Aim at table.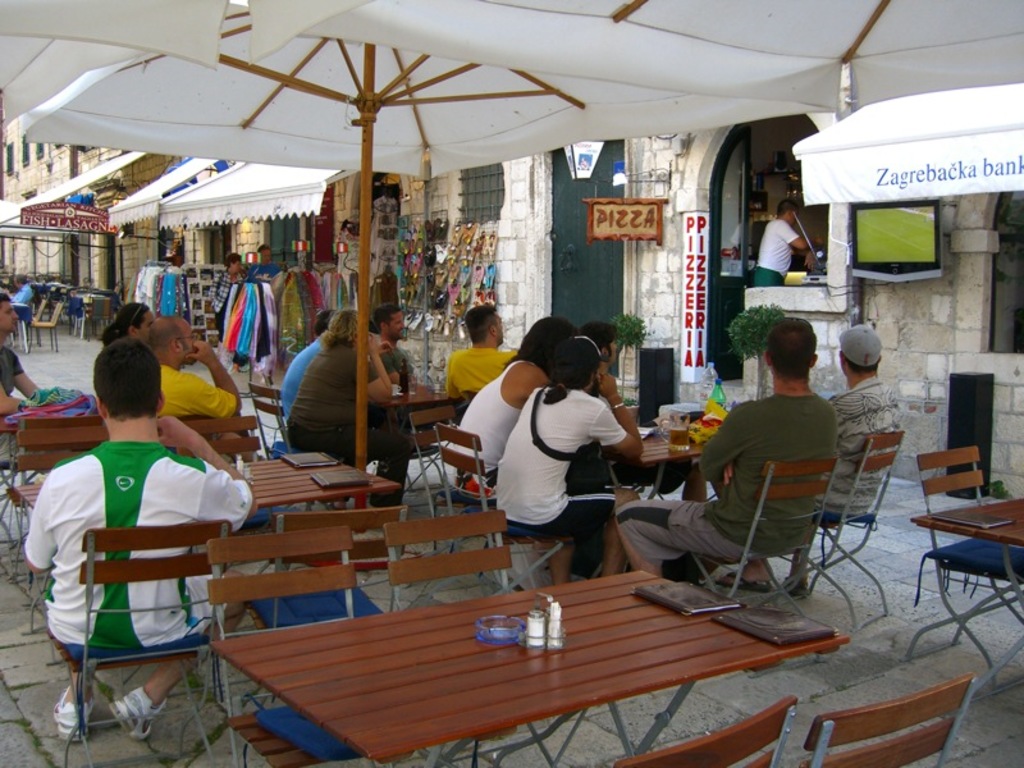
Aimed at (623,415,722,461).
